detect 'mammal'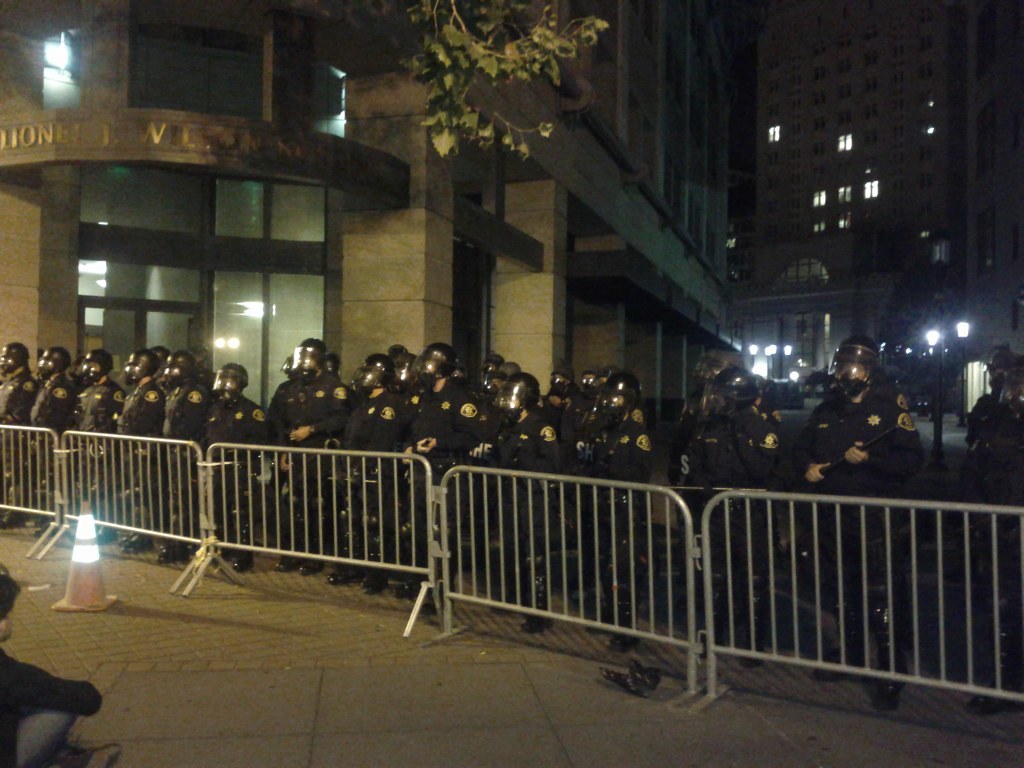
box(70, 341, 131, 540)
